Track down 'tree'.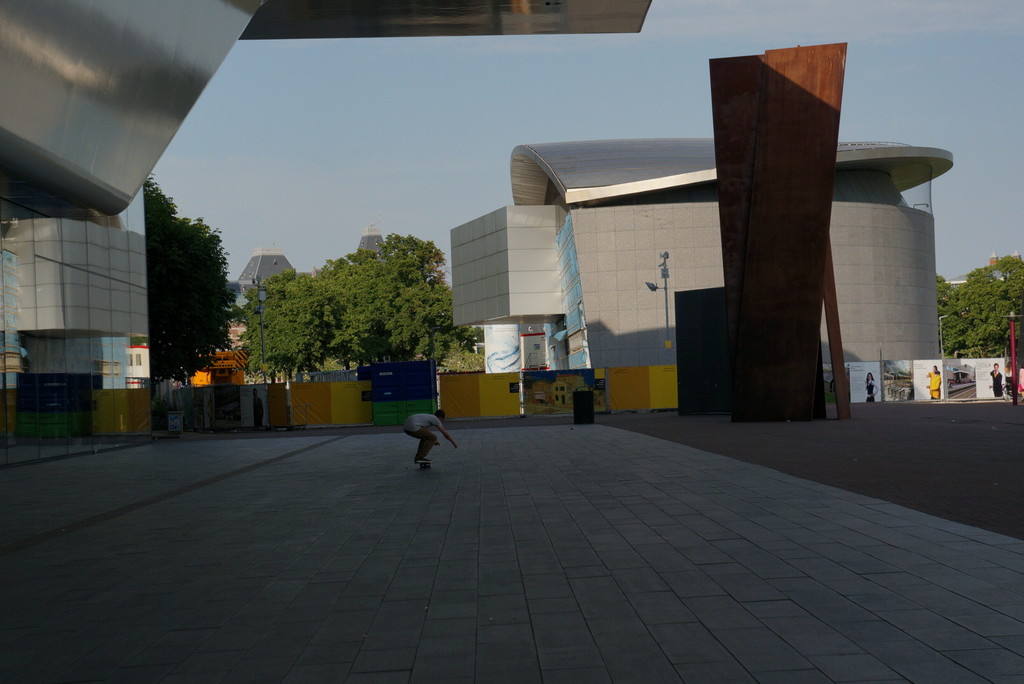
Tracked to {"x1": 927, "y1": 253, "x2": 1023, "y2": 376}.
